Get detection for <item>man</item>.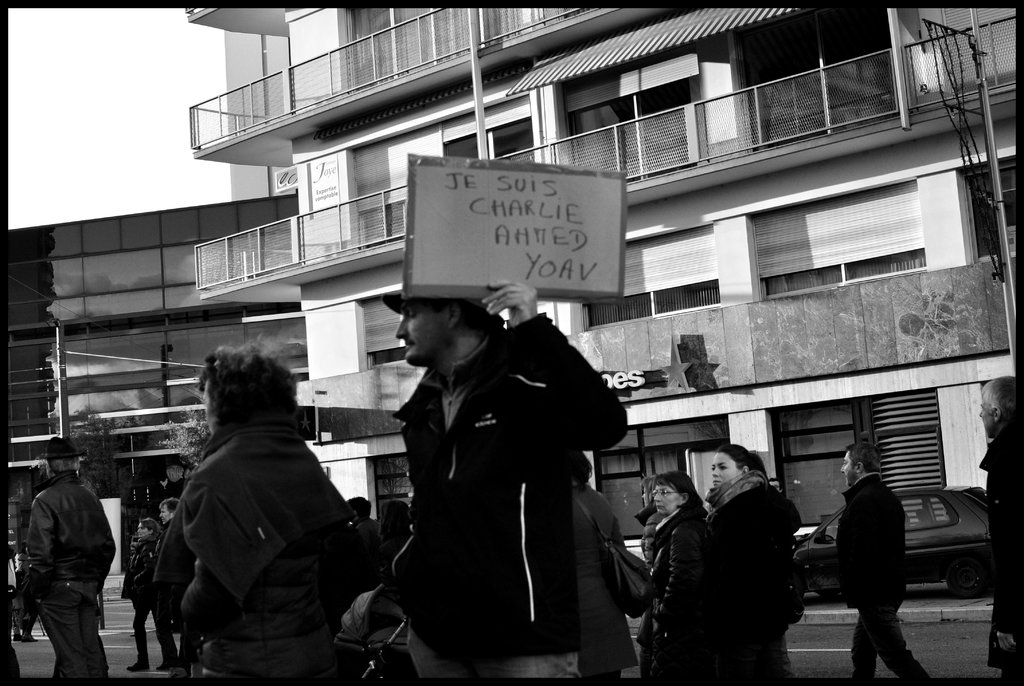
Detection: crop(344, 498, 383, 559).
